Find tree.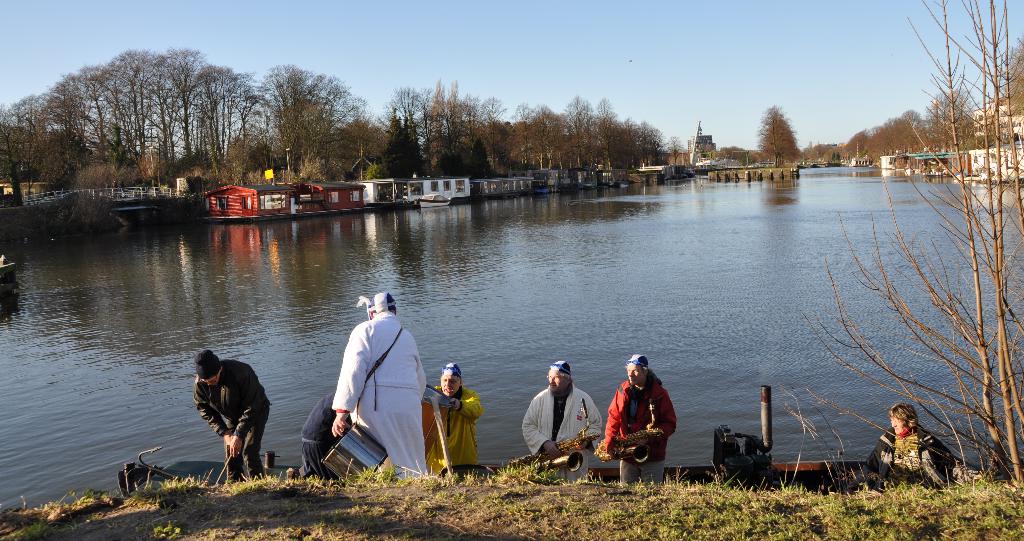
rect(155, 44, 220, 178).
